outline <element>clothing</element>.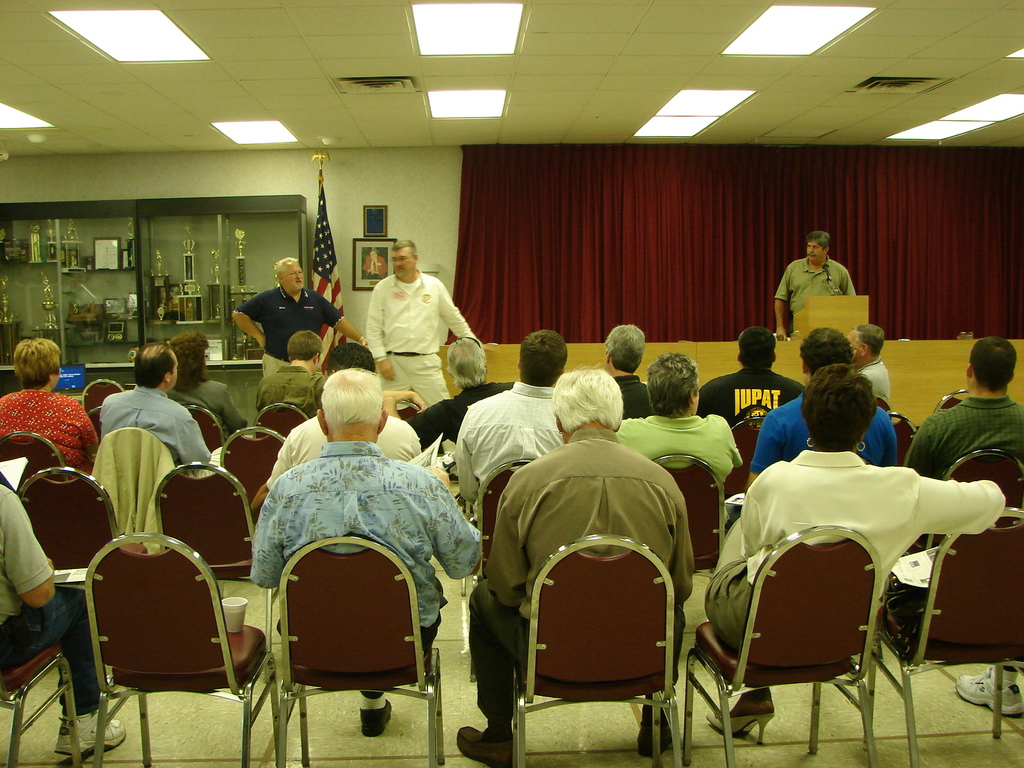
Outline: [701, 451, 998, 659].
